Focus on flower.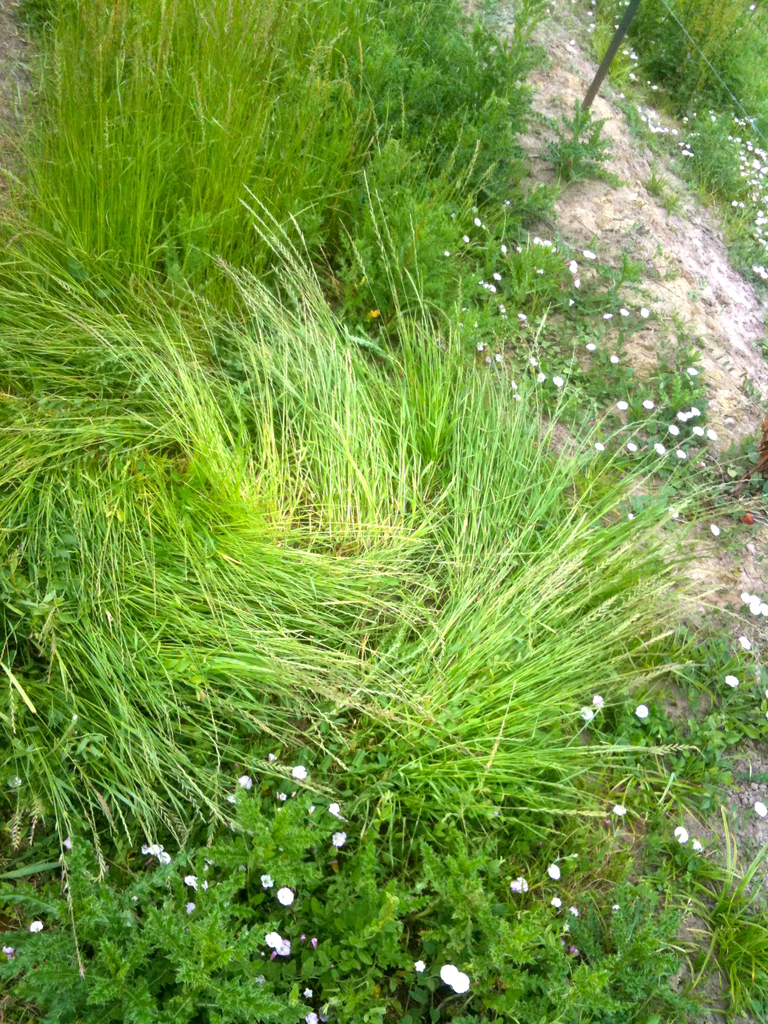
Focused at l=442, t=958, r=471, b=993.
